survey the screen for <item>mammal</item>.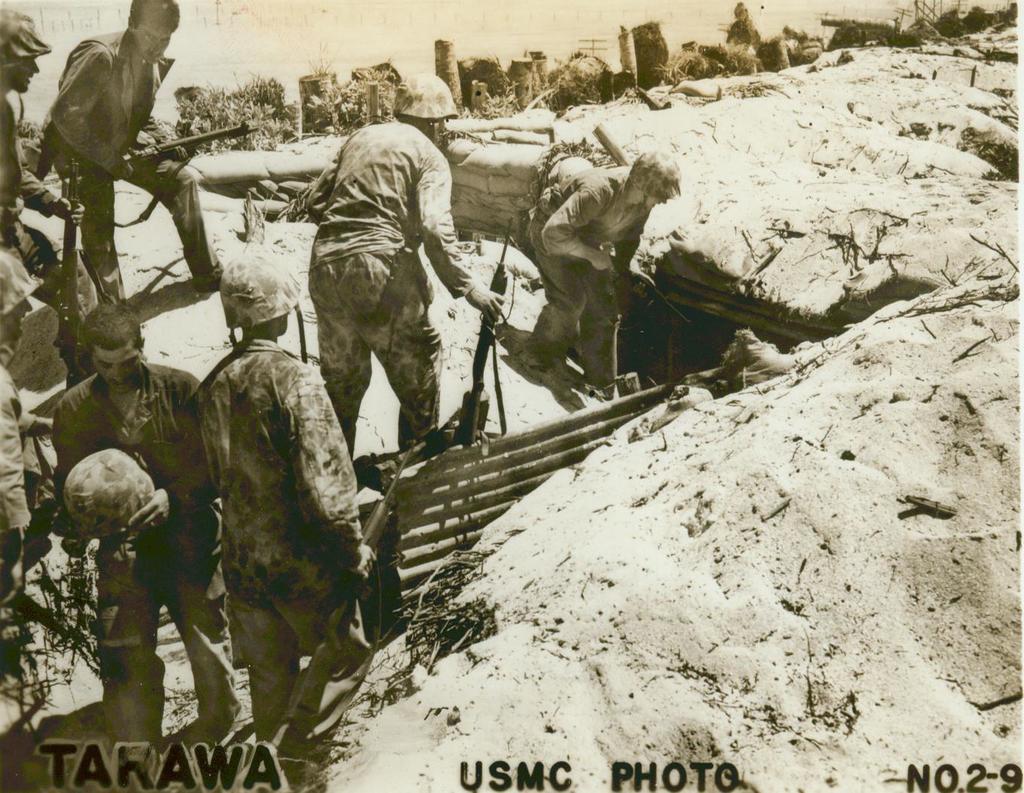
Survey found: region(0, 243, 50, 646).
